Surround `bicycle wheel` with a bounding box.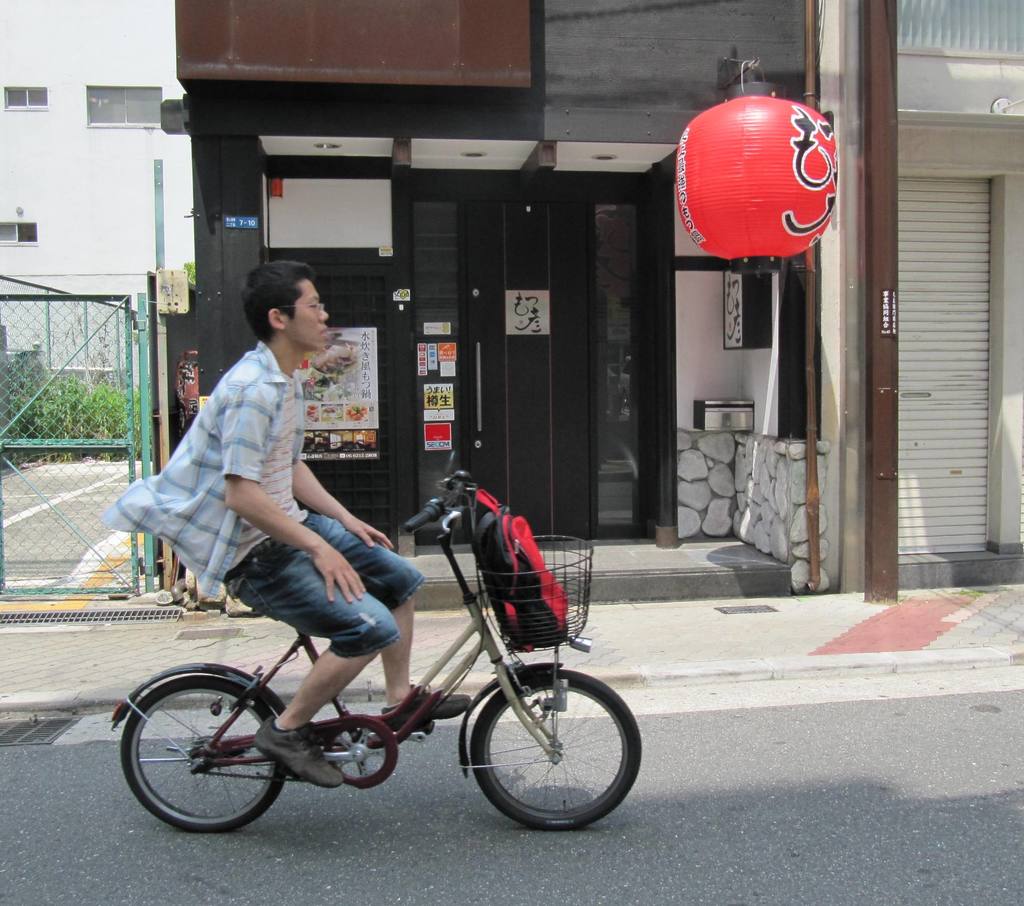
crop(117, 671, 291, 841).
